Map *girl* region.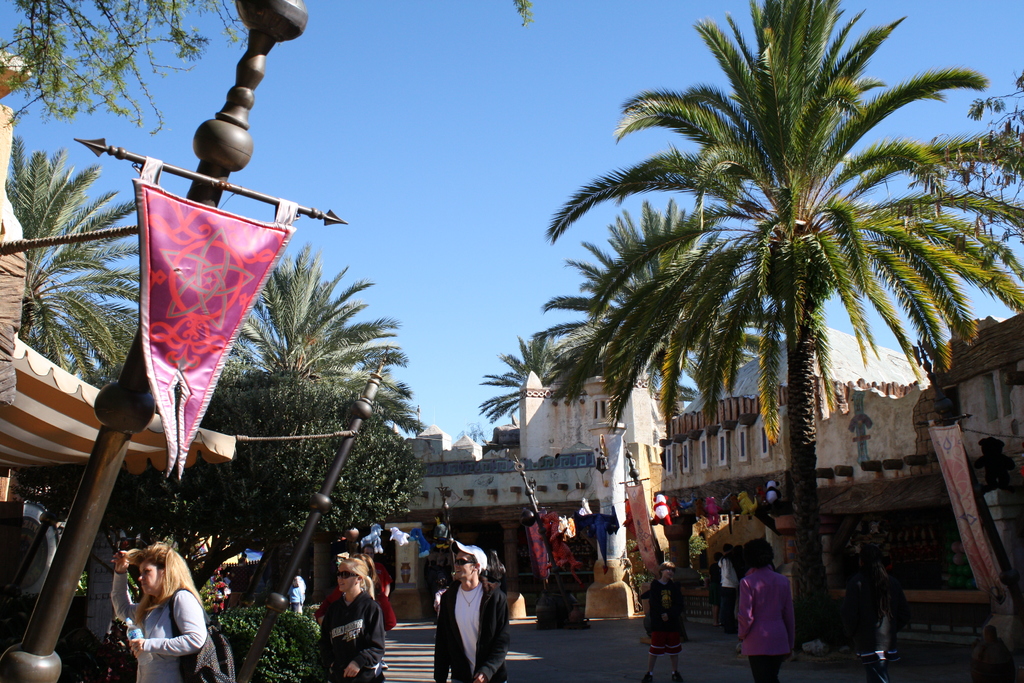
Mapped to detection(735, 535, 801, 682).
